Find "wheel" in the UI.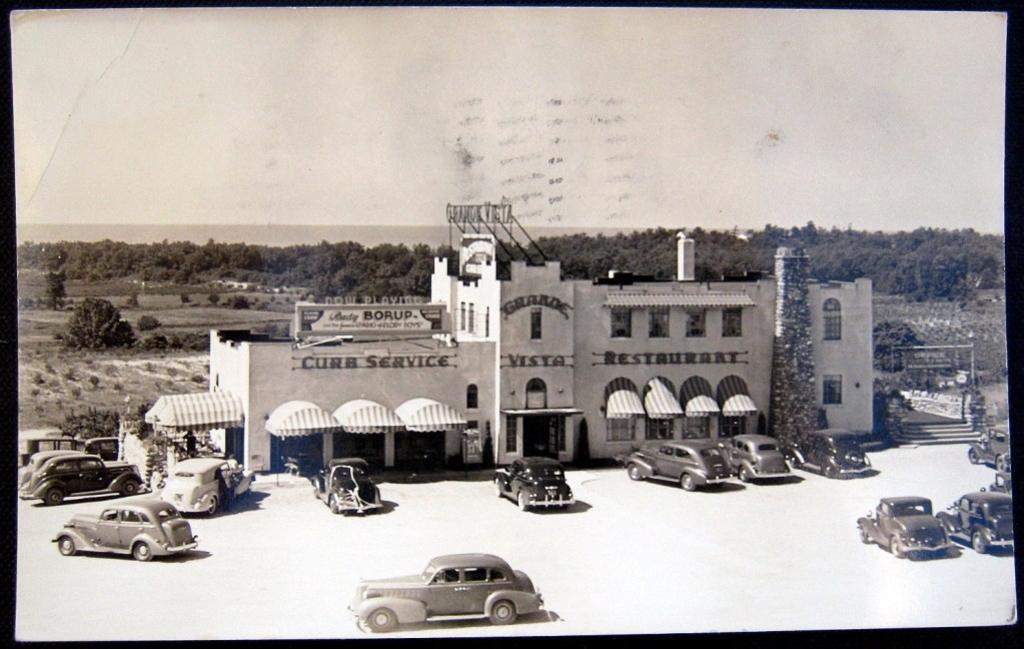
UI element at detection(209, 497, 215, 516).
